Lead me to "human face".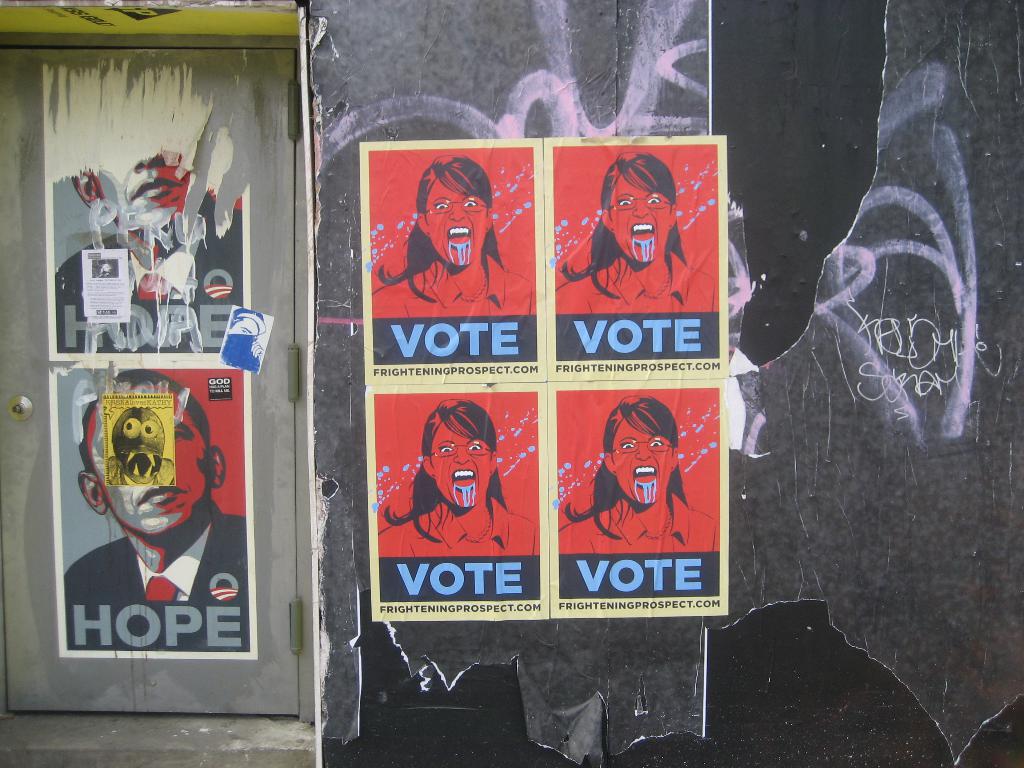
Lead to region(602, 171, 676, 257).
